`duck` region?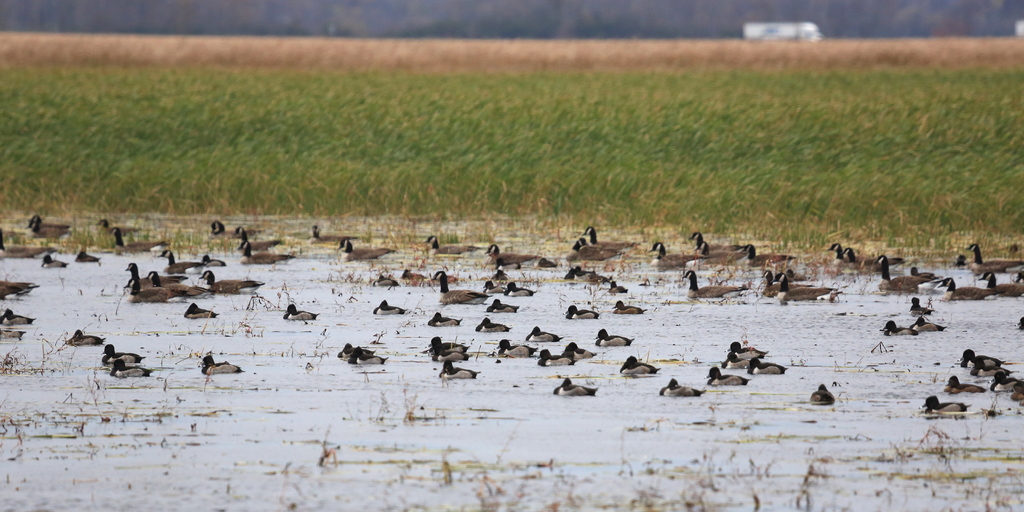
(x1=911, y1=289, x2=937, y2=311)
